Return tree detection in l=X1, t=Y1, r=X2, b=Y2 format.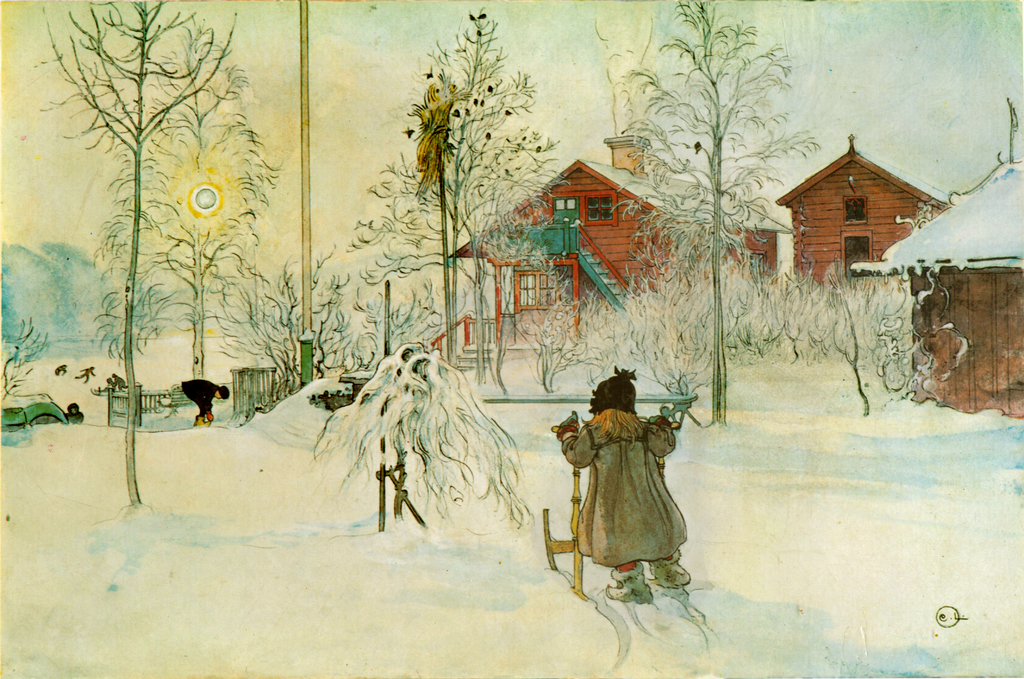
l=600, t=3, r=828, b=424.
